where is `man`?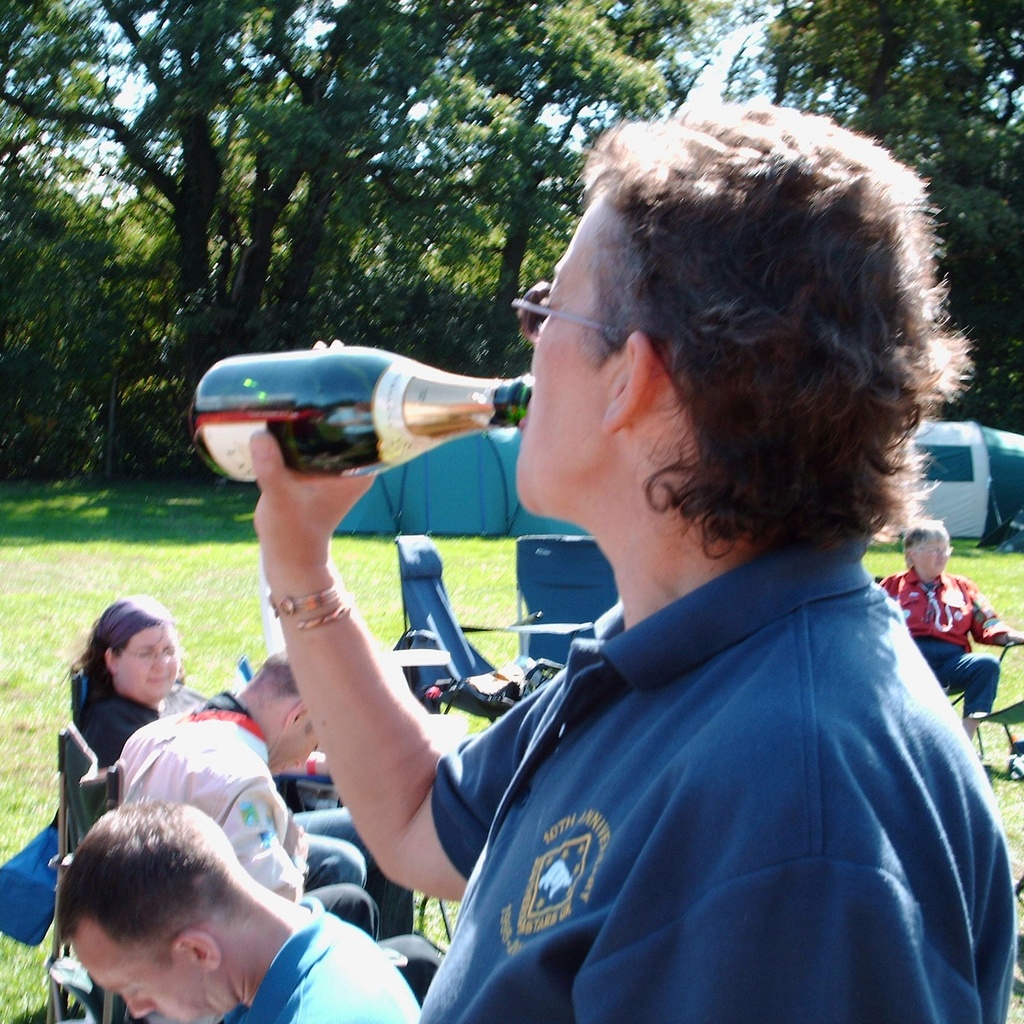
116:648:445:1006.
